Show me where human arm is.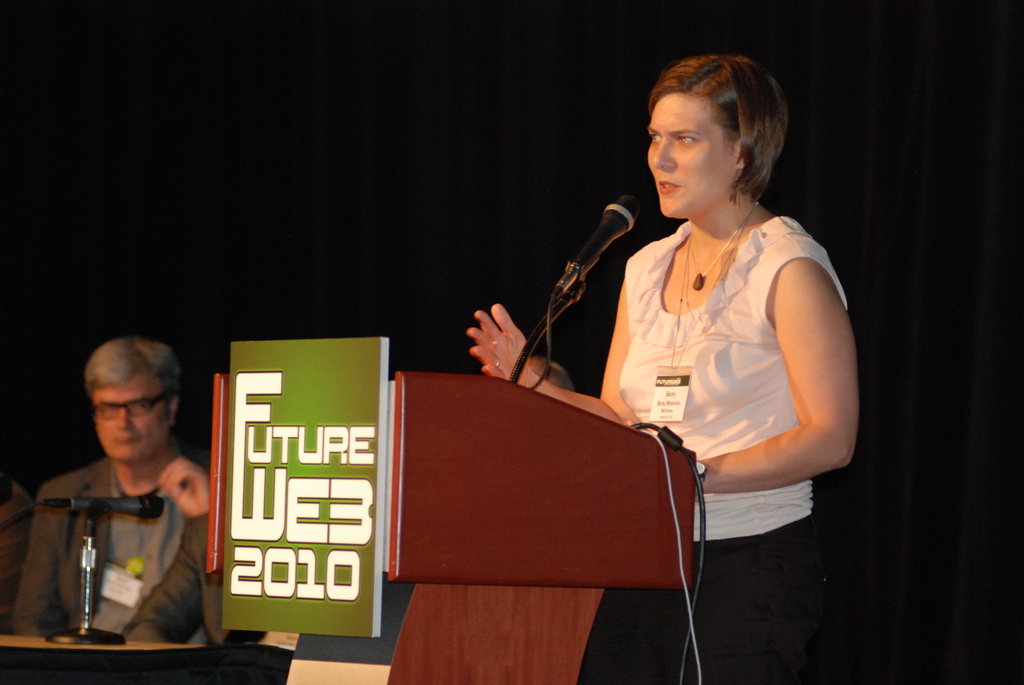
human arm is at 6:486:70:641.
